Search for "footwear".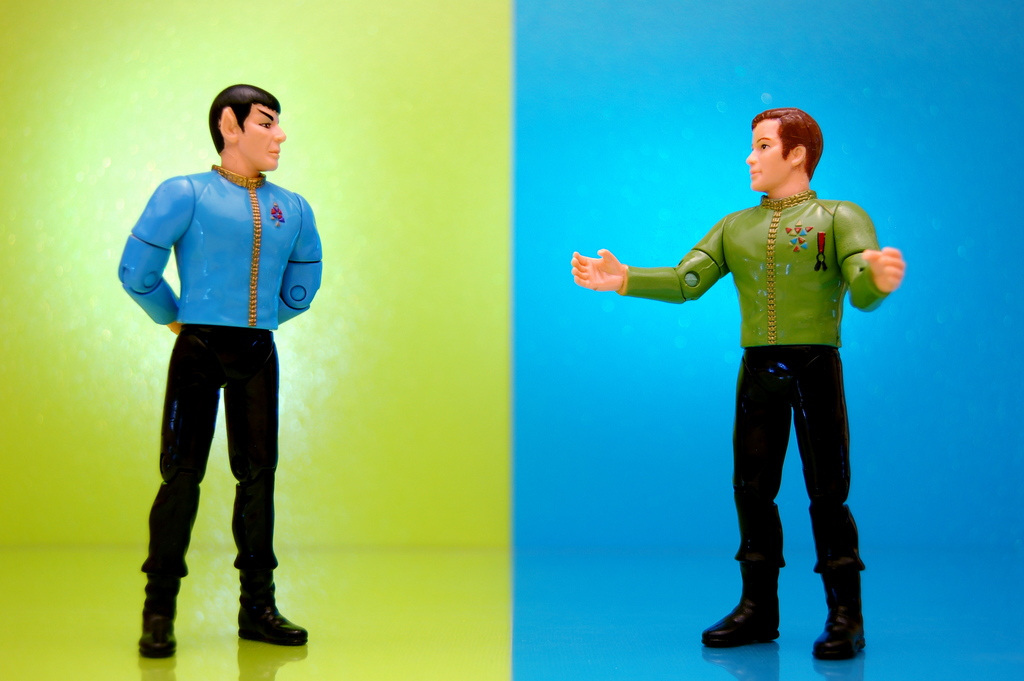
Found at left=810, top=568, right=868, bottom=660.
